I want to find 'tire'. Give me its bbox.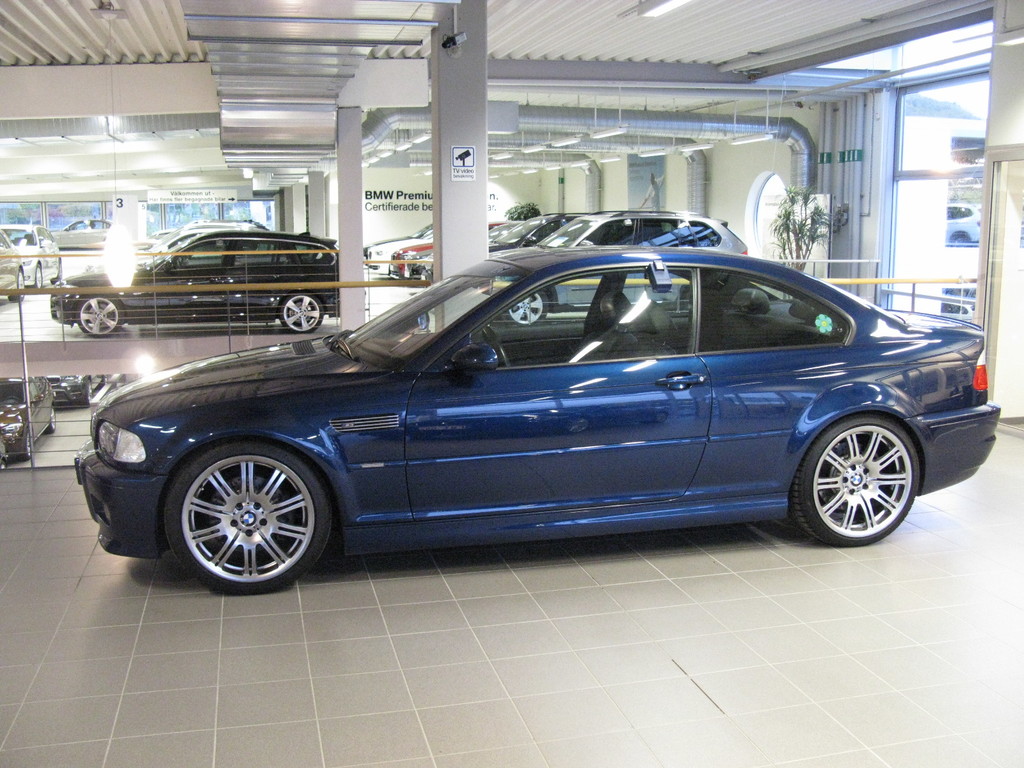
l=48, t=413, r=57, b=431.
